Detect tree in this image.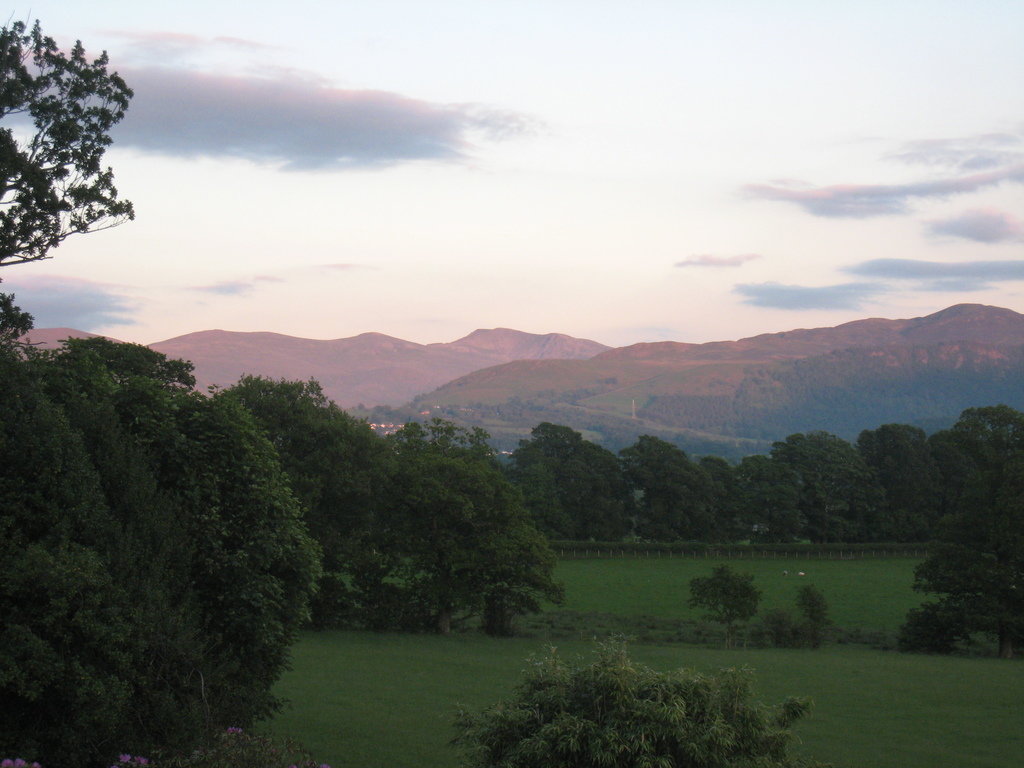
Detection: <region>508, 417, 577, 495</region>.
